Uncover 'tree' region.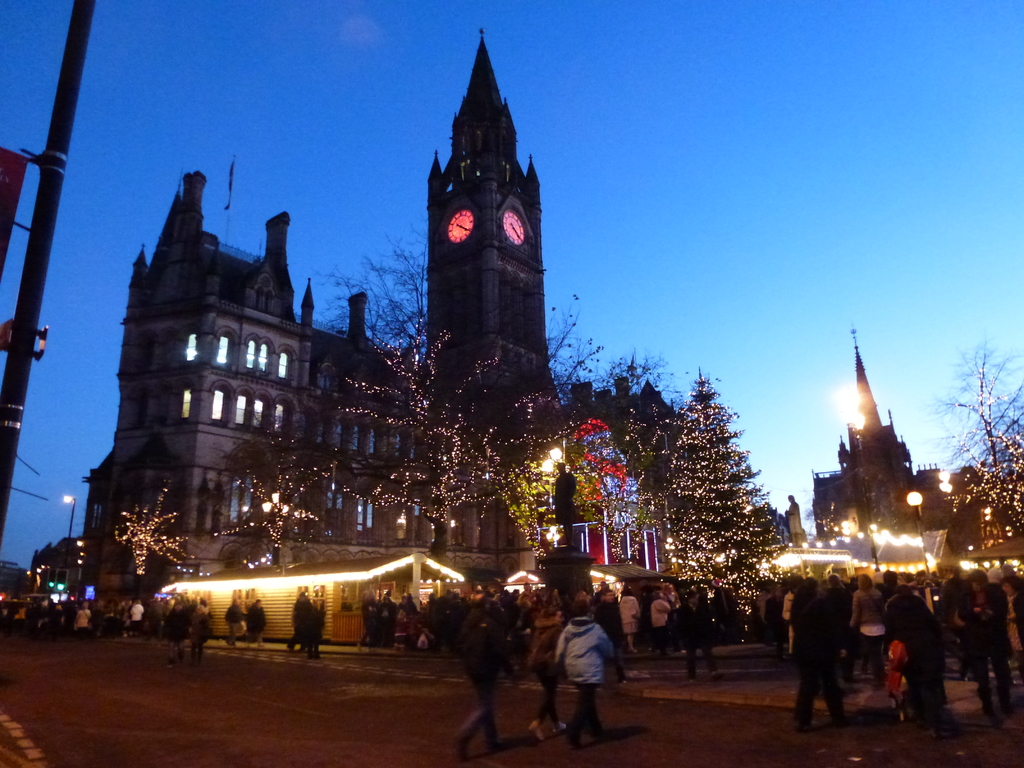
Uncovered: x1=218 y1=447 x2=341 y2=567.
